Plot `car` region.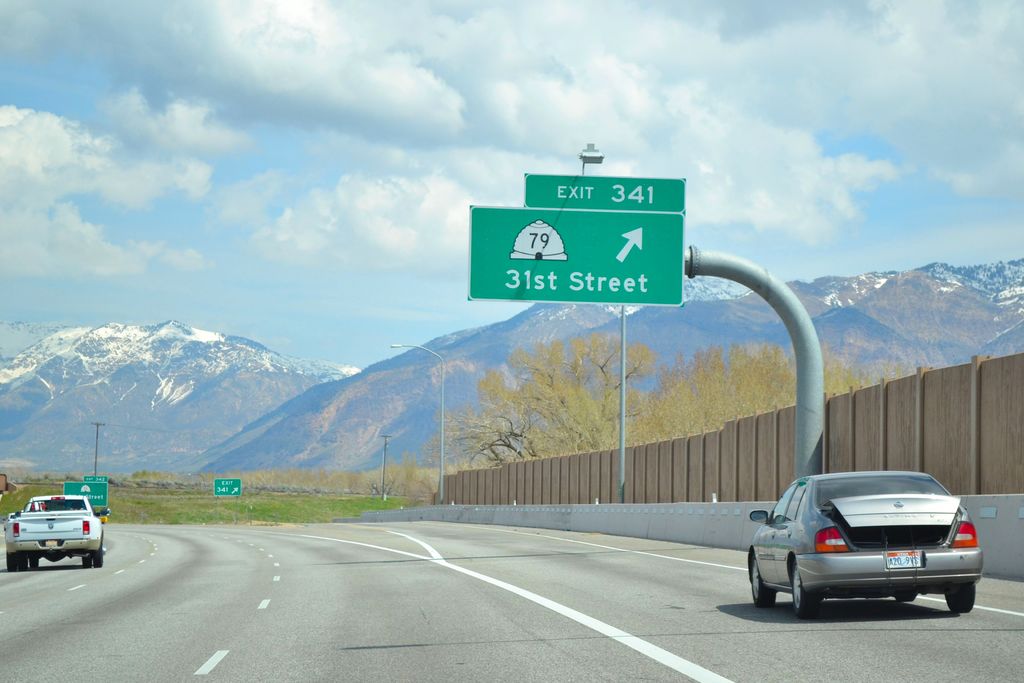
Plotted at select_region(749, 472, 984, 618).
